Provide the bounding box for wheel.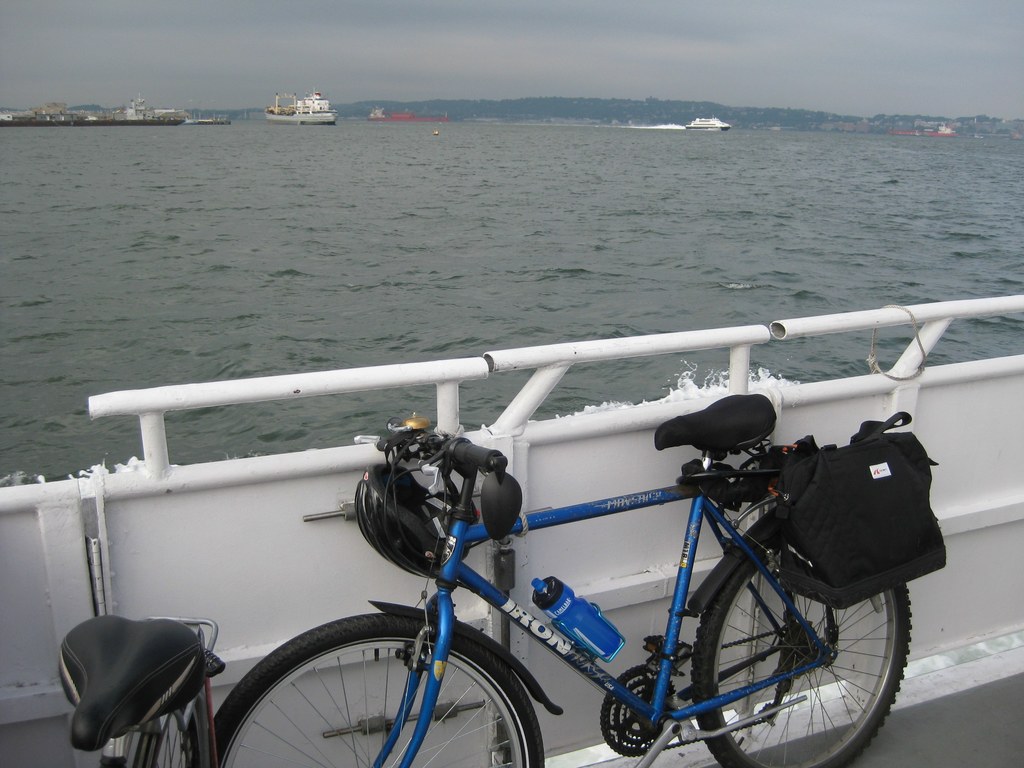
(x1=255, y1=627, x2=507, y2=751).
